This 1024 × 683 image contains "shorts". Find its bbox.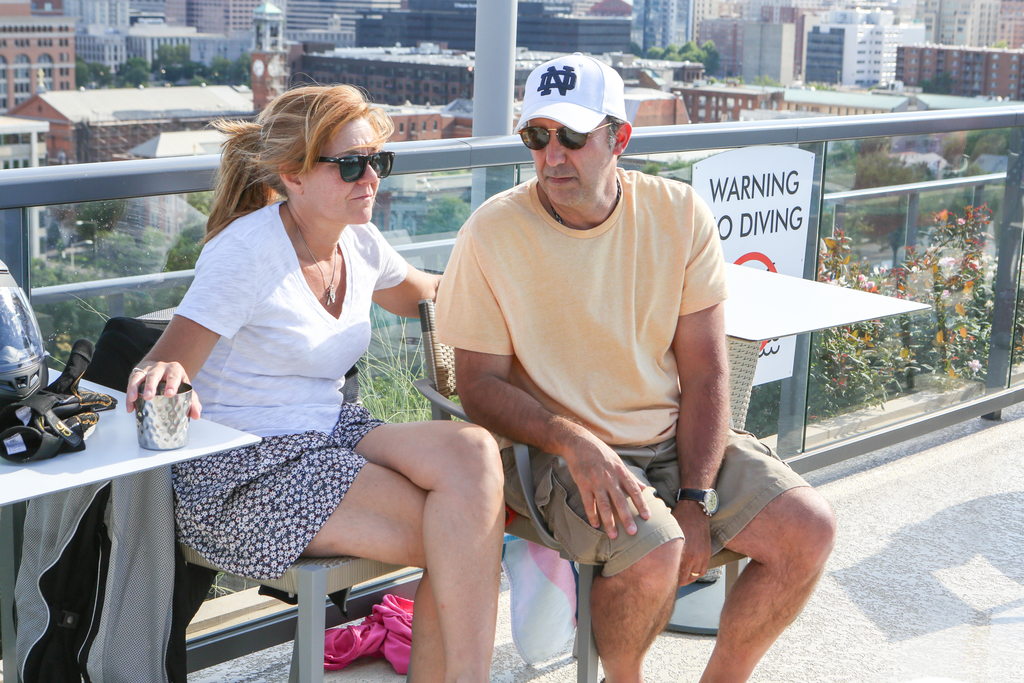
BBox(171, 399, 391, 588).
